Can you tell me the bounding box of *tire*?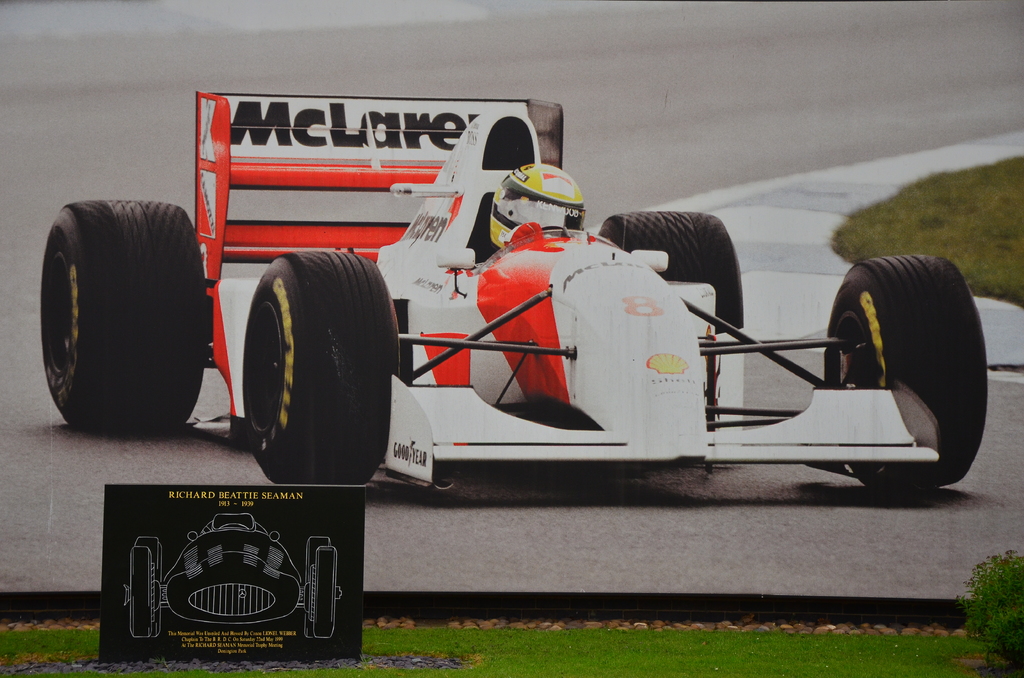
x1=315, y1=546, x2=335, y2=635.
